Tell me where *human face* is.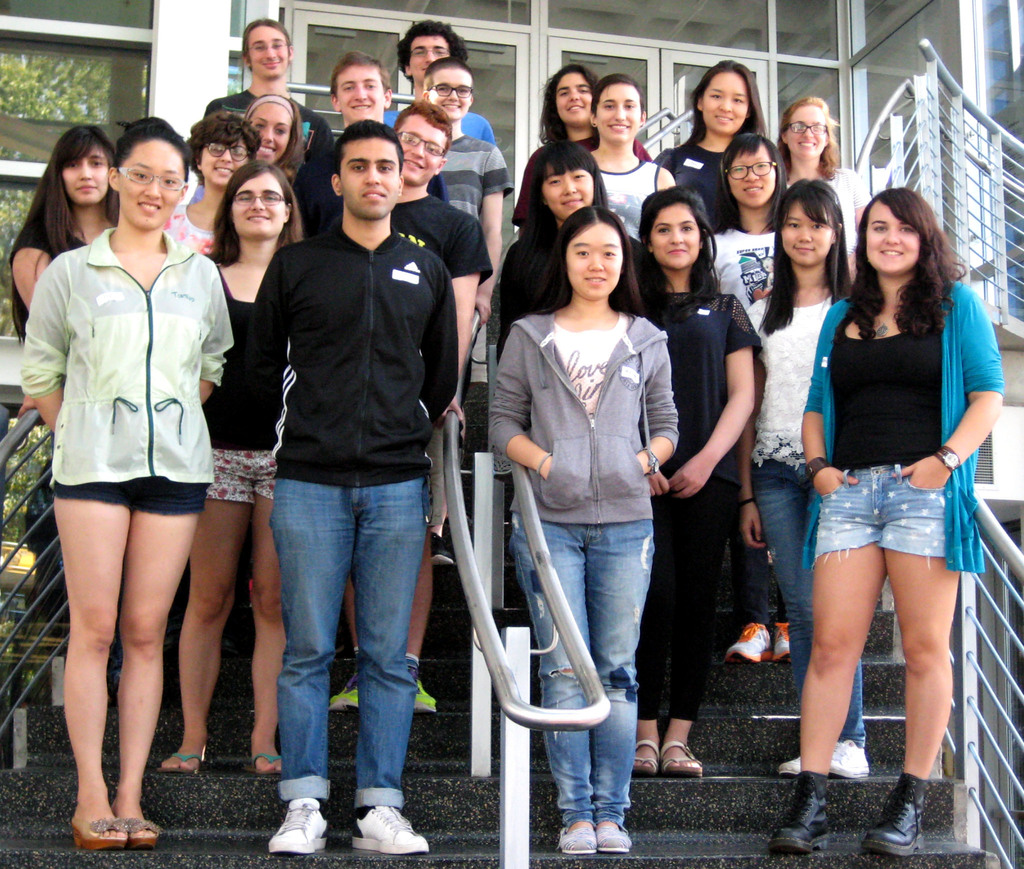
*human face* is at select_region(120, 139, 181, 227).
